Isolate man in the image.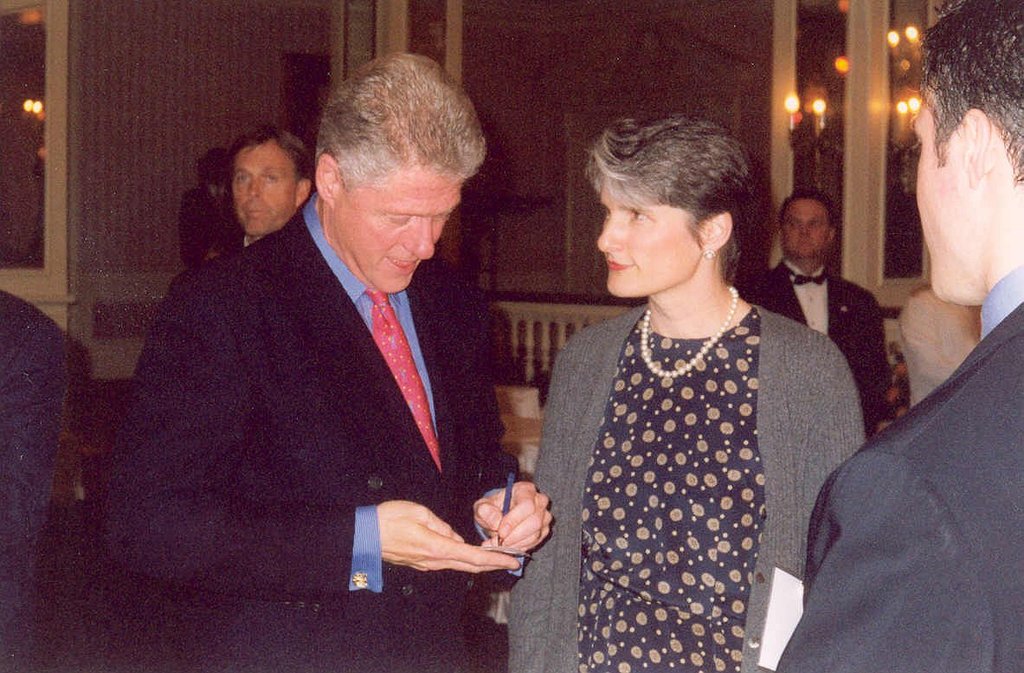
Isolated region: box=[768, 0, 1023, 672].
